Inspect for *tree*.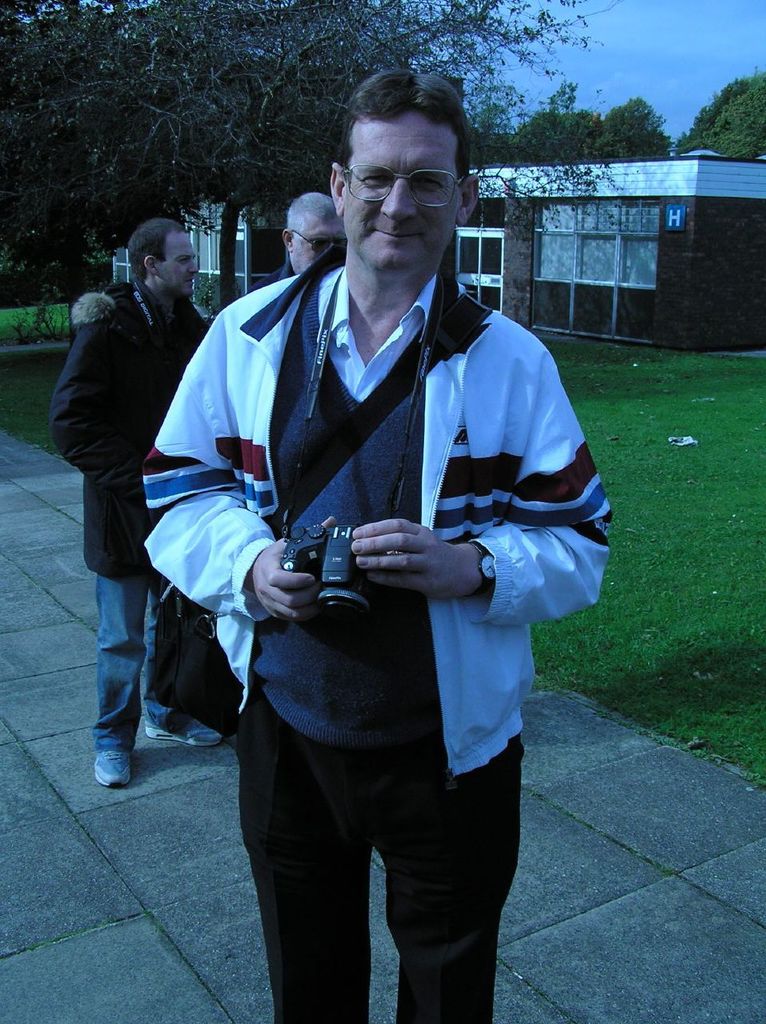
Inspection: 691/75/765/152.
